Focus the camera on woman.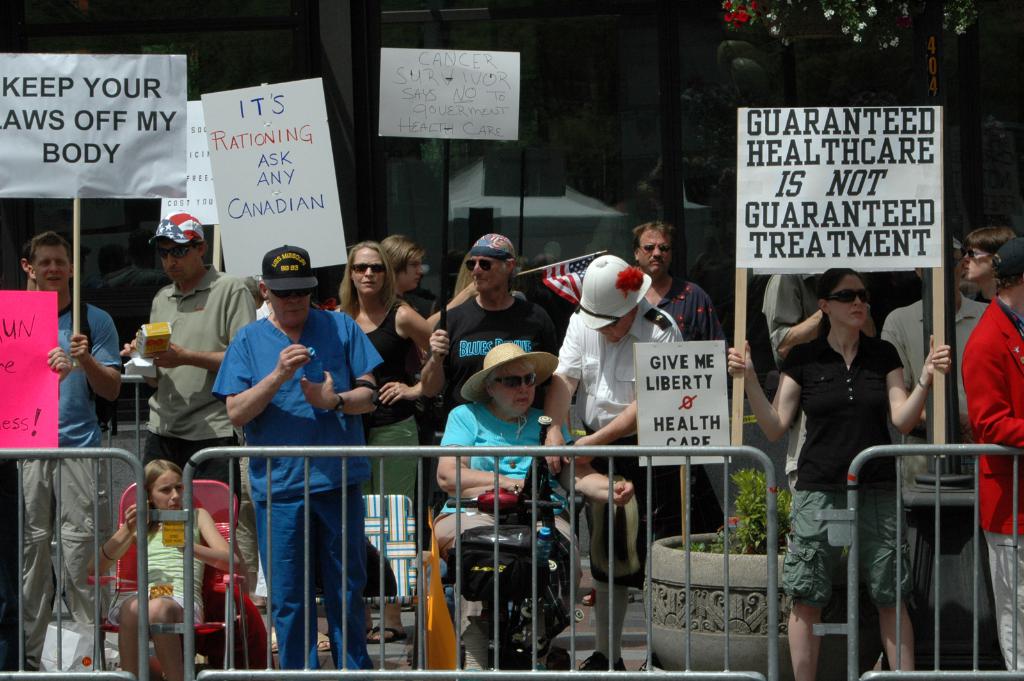
Focus region: select_region(439, 342, 636, 666).
